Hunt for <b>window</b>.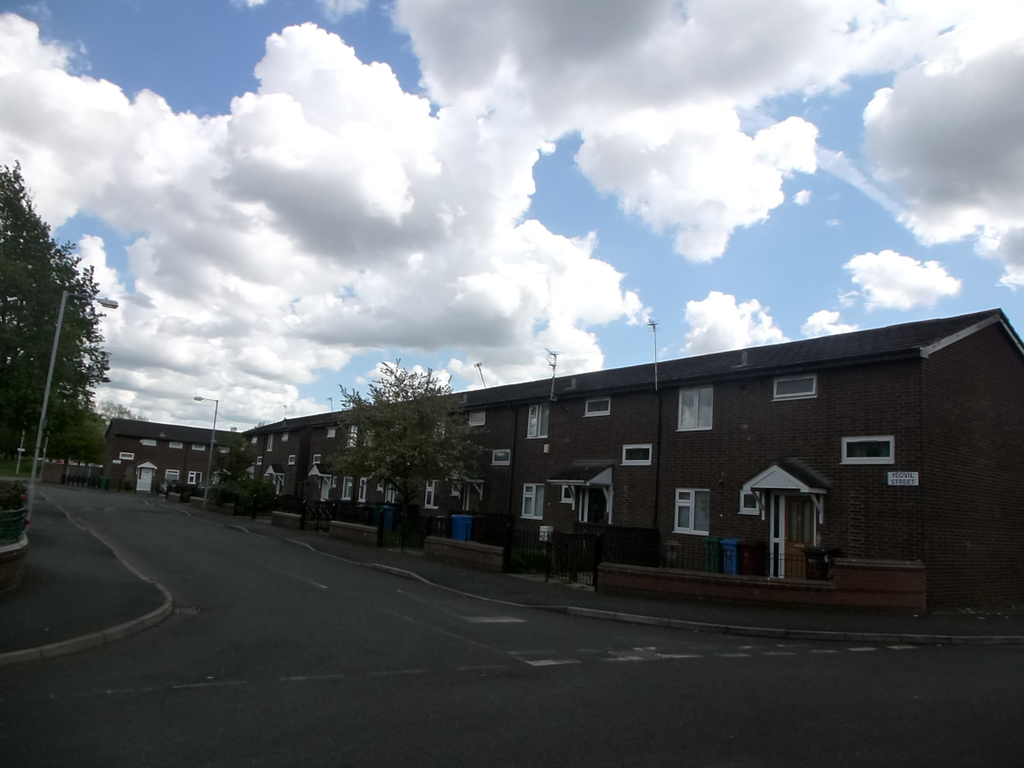
Hunted down at BBox(360, 479, 365, 501).
